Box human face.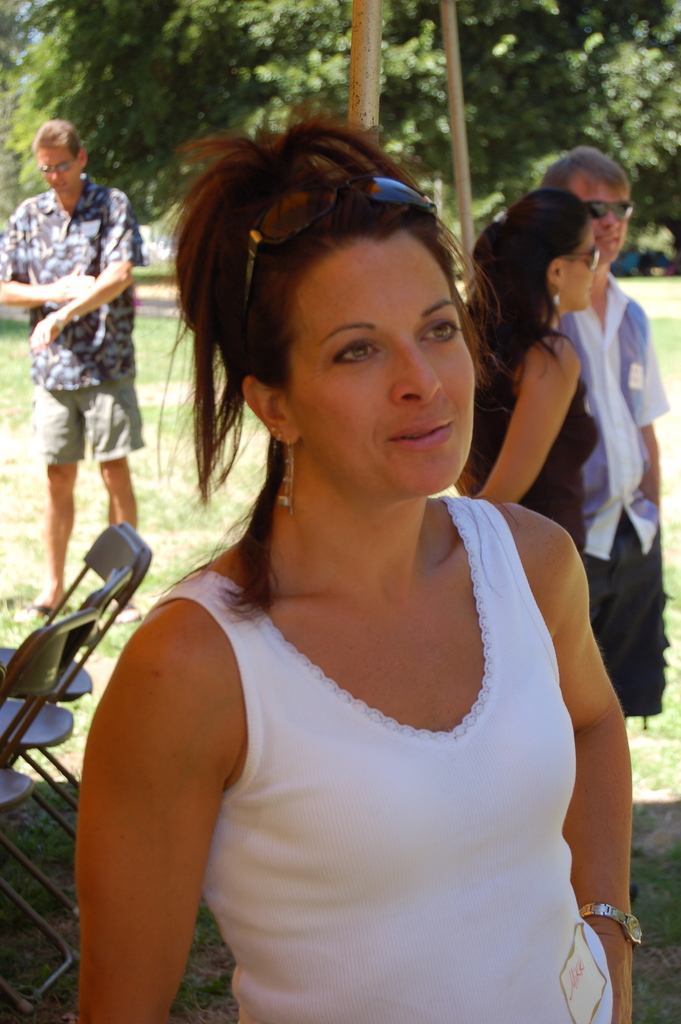
[287,239,481,493].
